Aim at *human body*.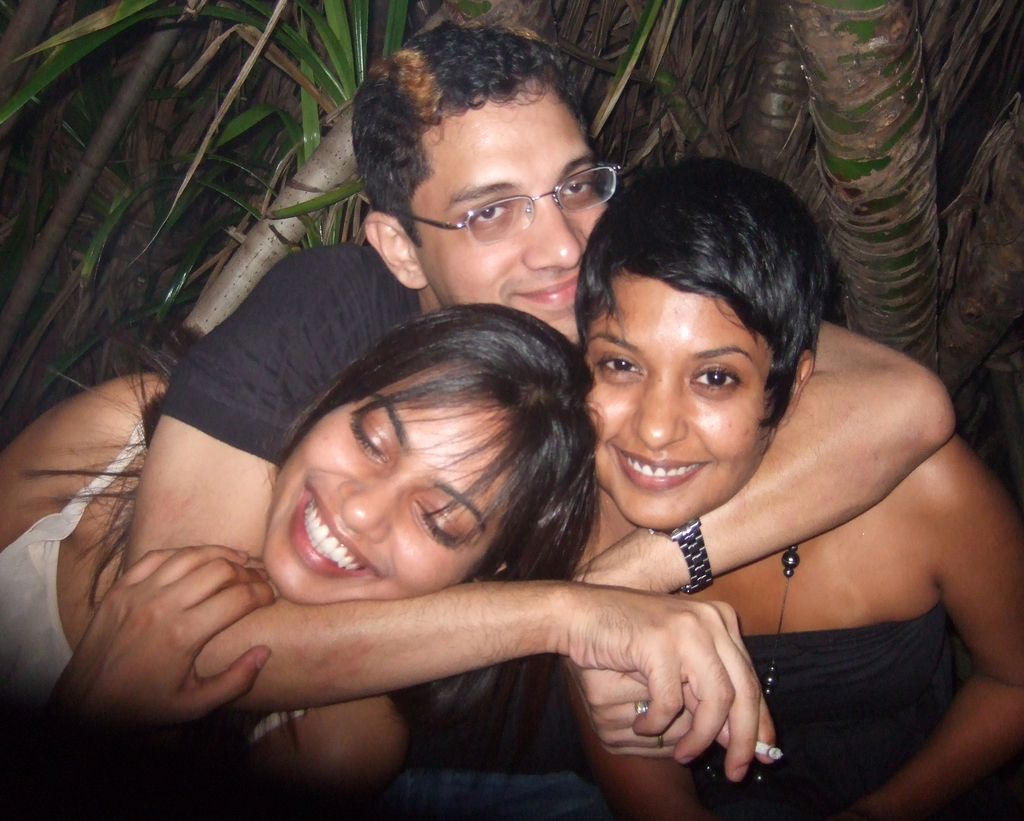
Aimed at pyautogui.locateOnScreen(121, 21, 959, 820).
